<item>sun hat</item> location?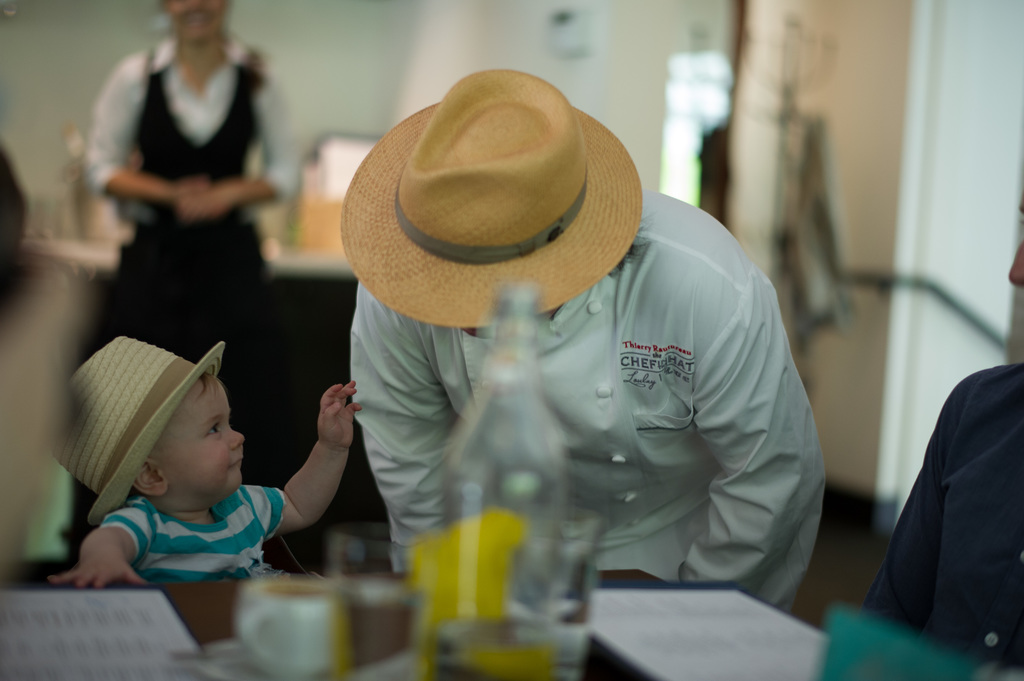
x1=339, y1=65, x2=641, y2=329
